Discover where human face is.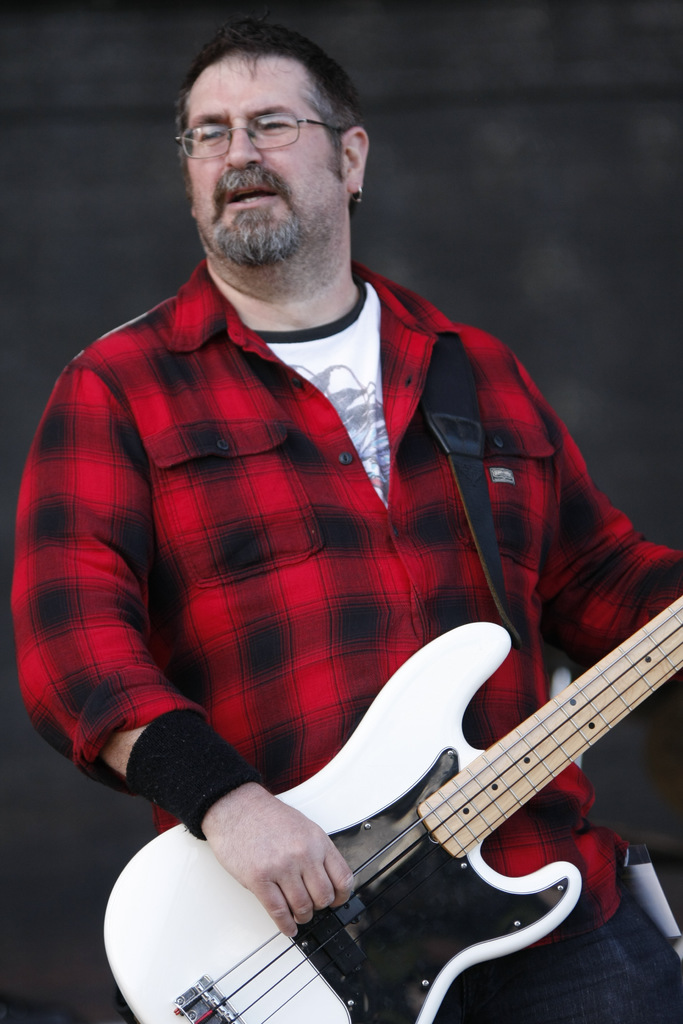
Discovered at bbox(185, 44, 339, 266).
